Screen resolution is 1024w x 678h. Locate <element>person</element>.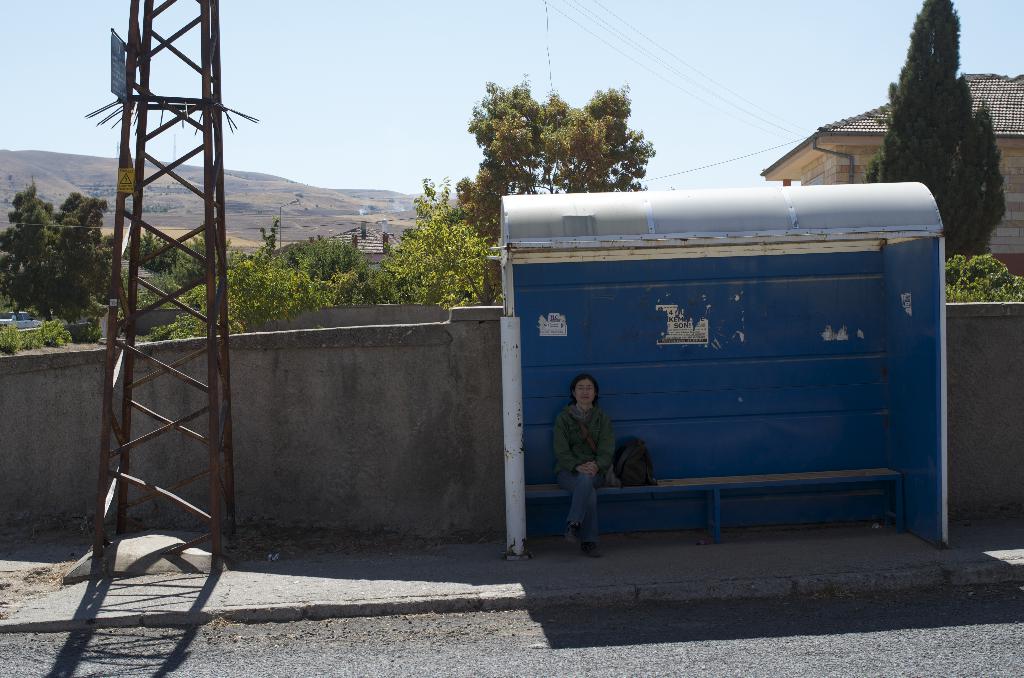
[554, 376, 617, 558].
